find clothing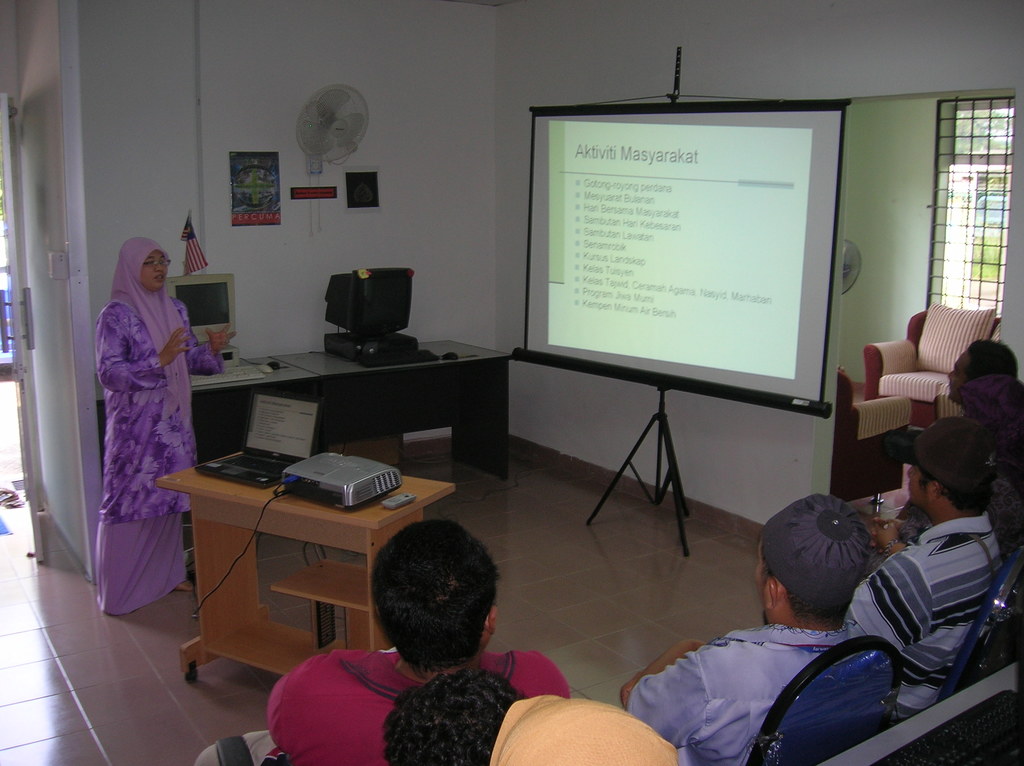
BBox(260, 644, 560, 765)
